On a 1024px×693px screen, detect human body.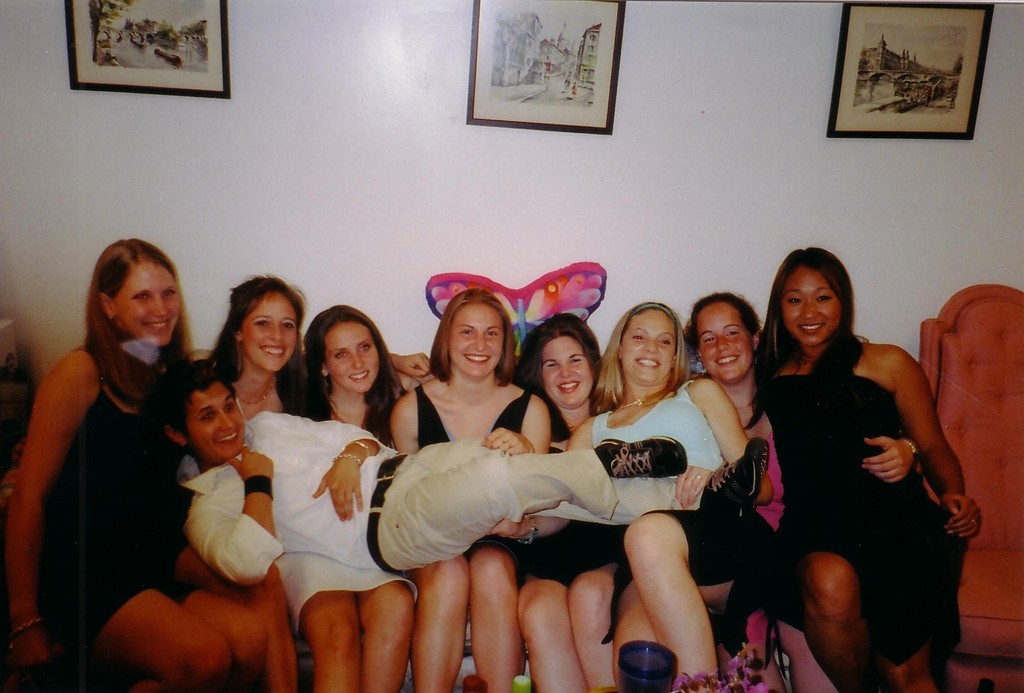
<box>178,409,771,586</box>.
